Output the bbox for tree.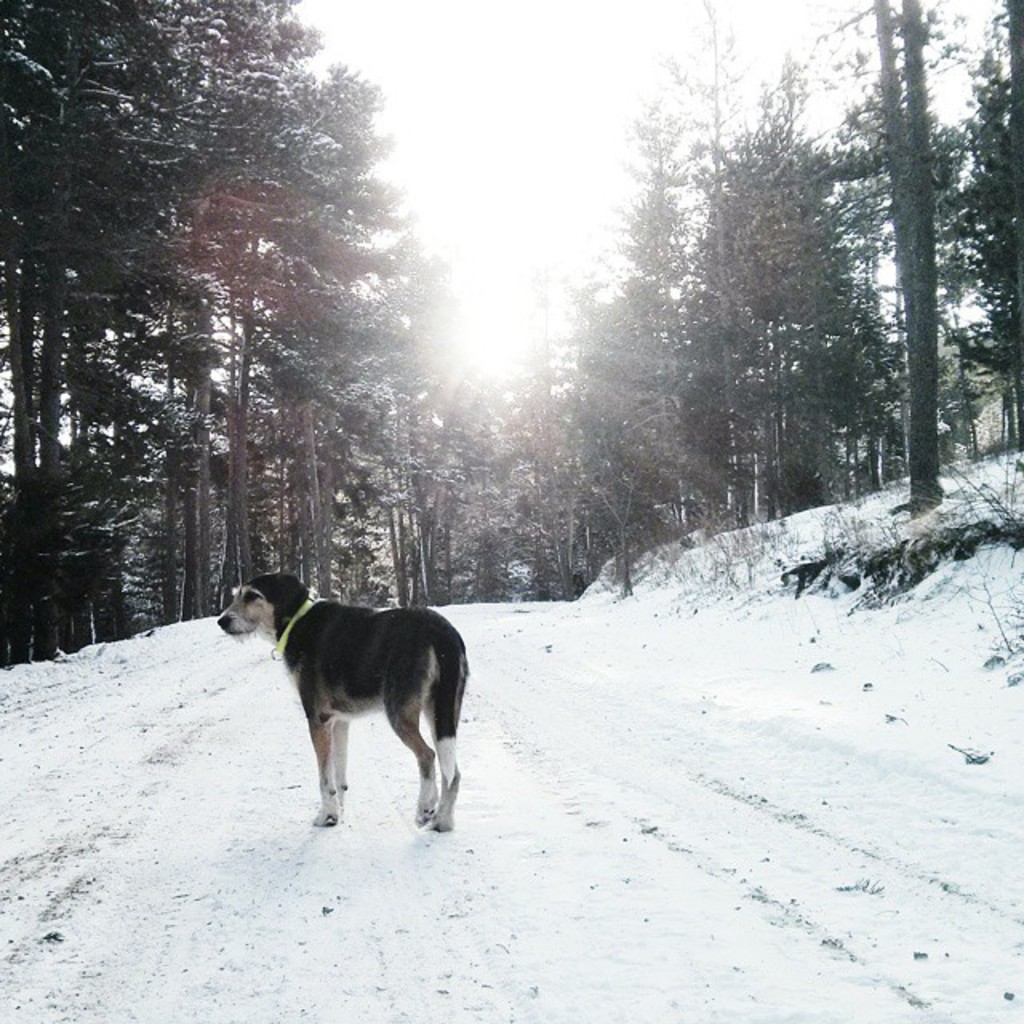
box(830, 0, 966, 506).
